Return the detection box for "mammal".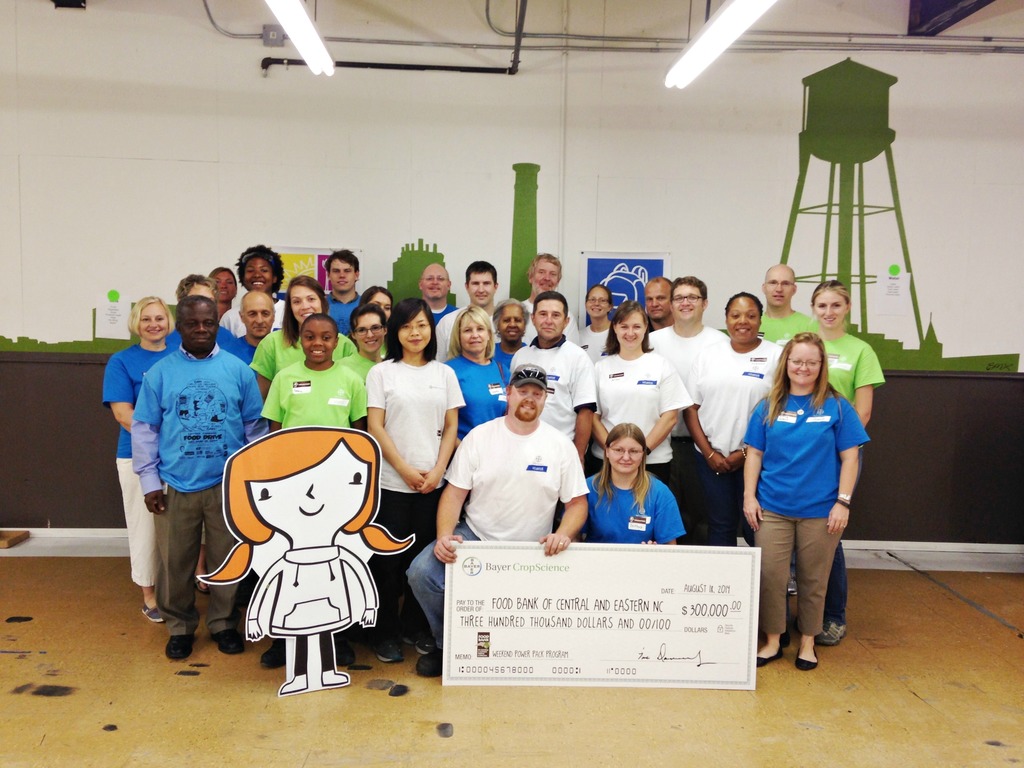
683:286:787:648.
